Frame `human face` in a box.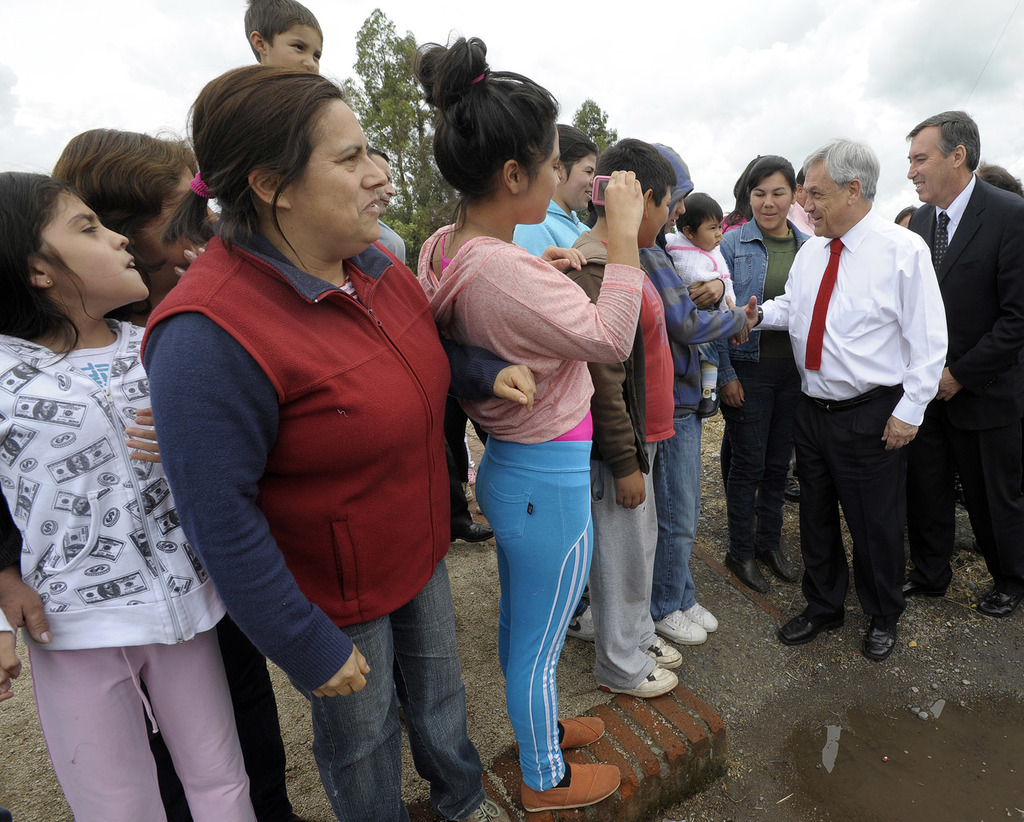
{"x1": 284, "y1": 97, "x2": 381, "y2": 250}.
